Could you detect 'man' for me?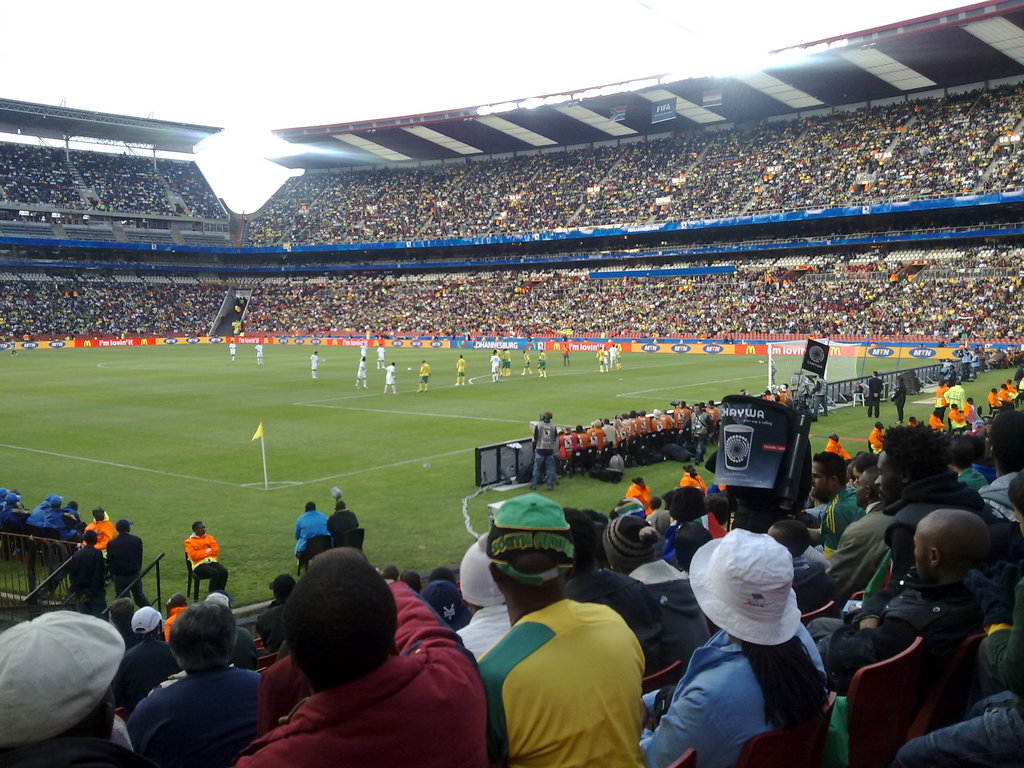
Detection result: 708, 399, 719, 427.
